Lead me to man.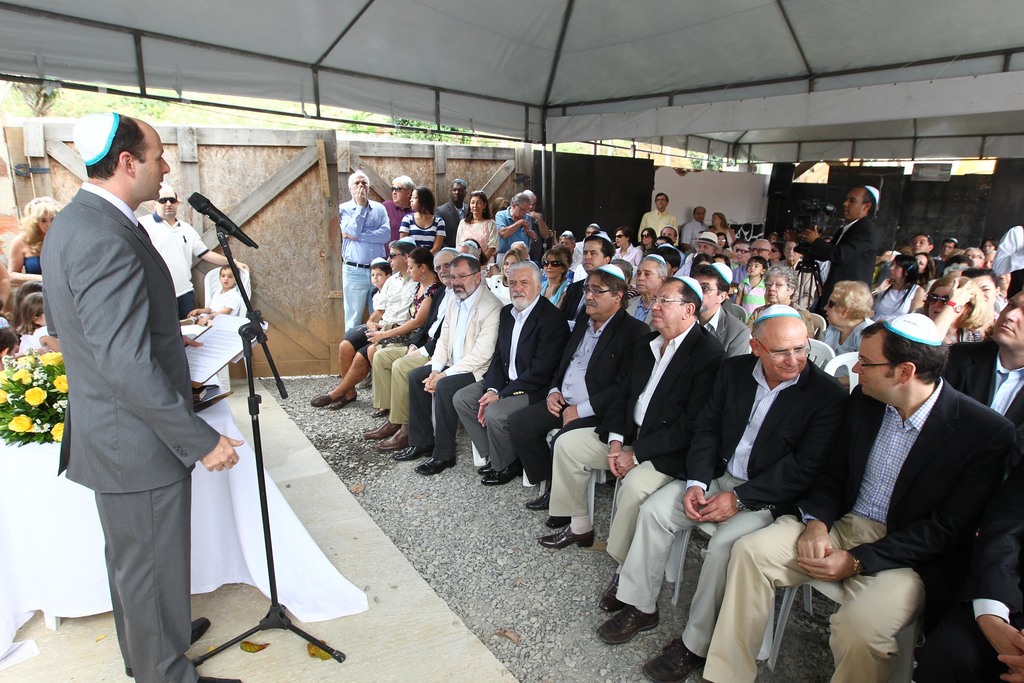
Lead to detection(682, 309, 1012, 682).
